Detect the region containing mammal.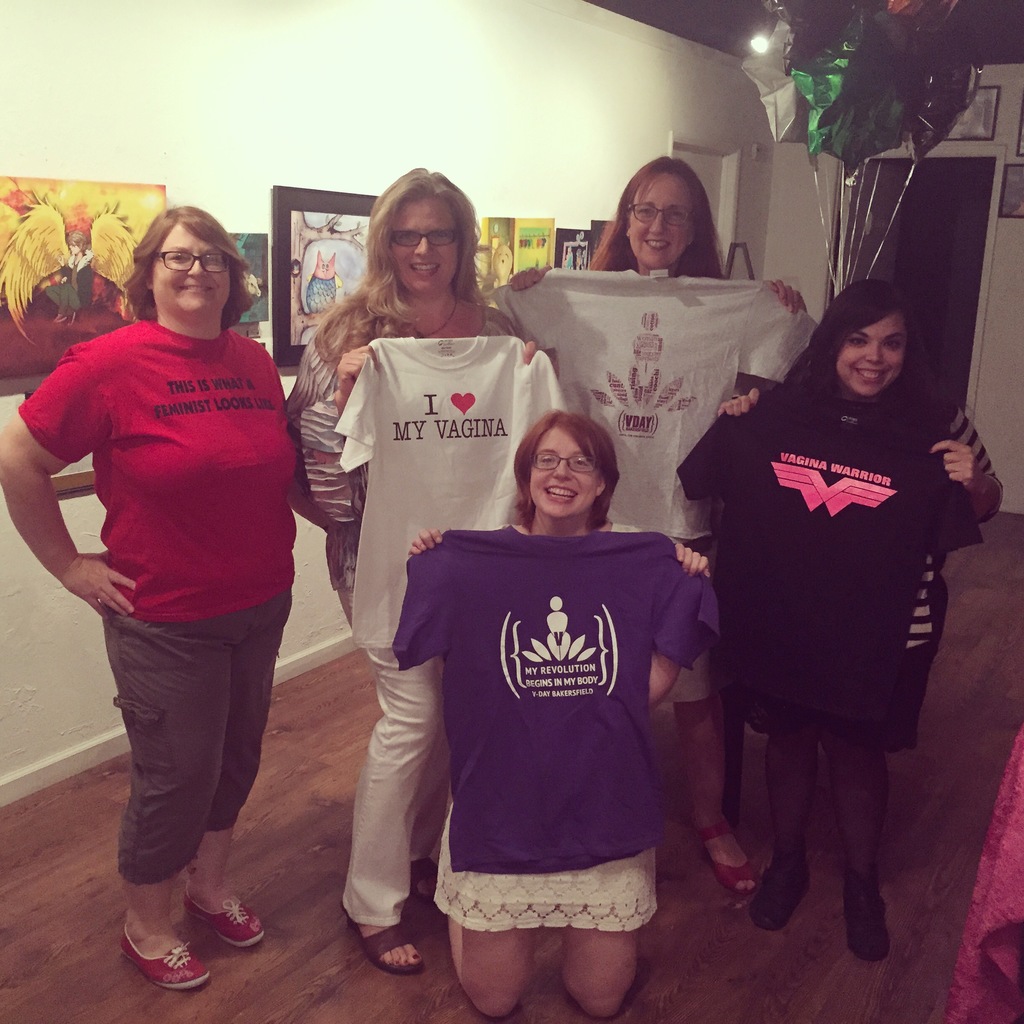
[404,404,706,1015].
